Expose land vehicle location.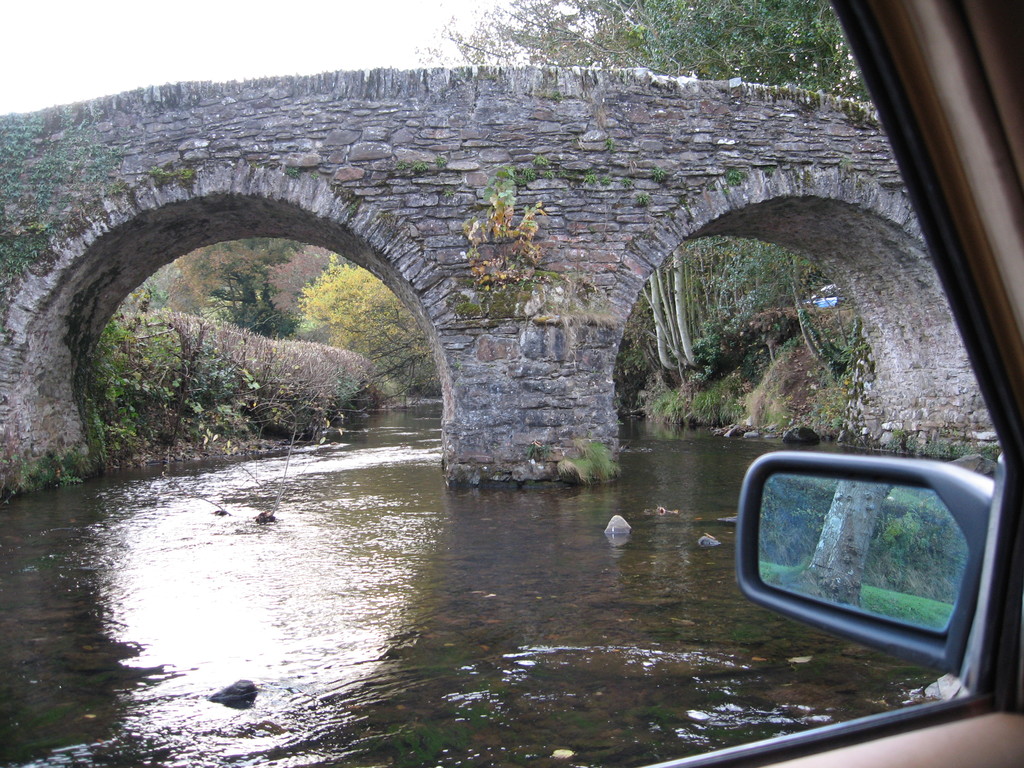
Exposed at [x1=639, y1=0, x2=1023, y2=767].
